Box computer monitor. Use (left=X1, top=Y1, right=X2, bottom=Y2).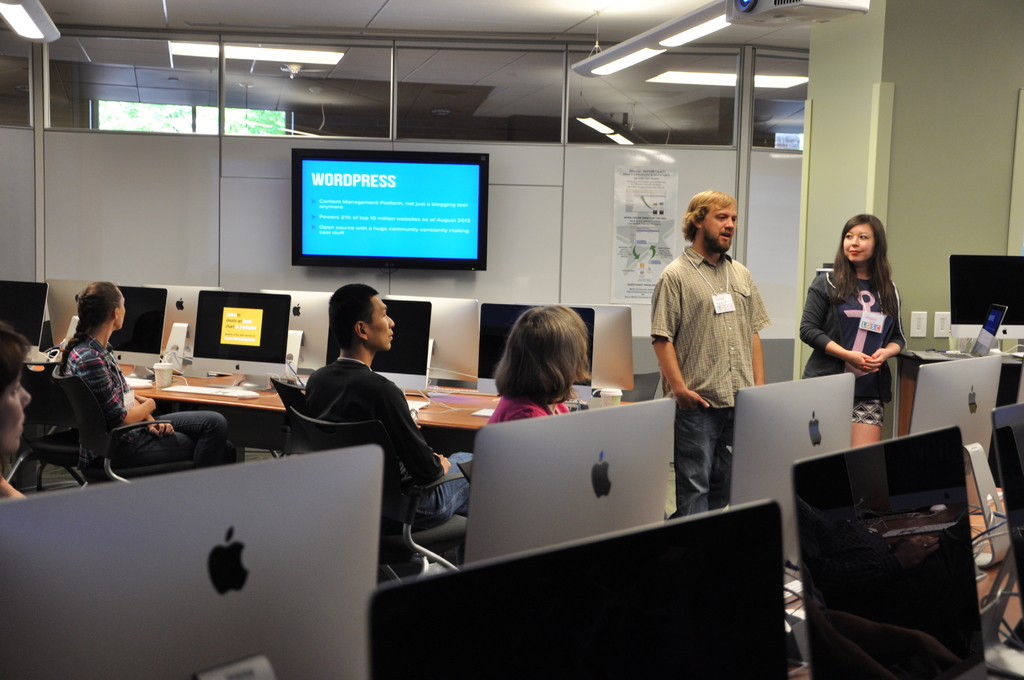
(left=261, top=289, right=333, bottom=371).
